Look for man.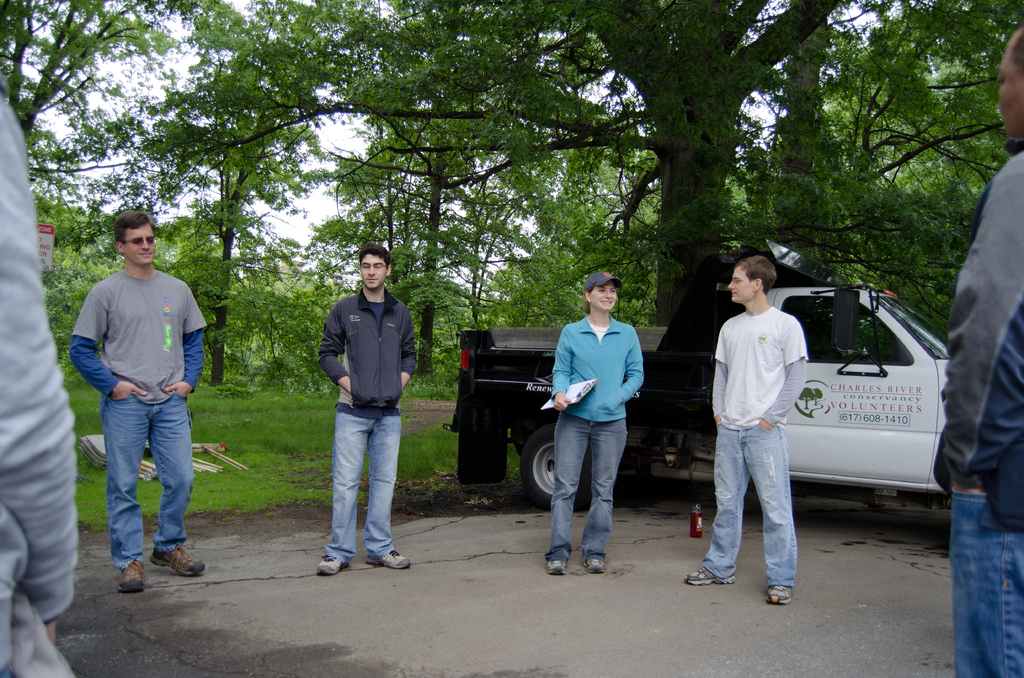
Found: [321, 252, 424, 572].
